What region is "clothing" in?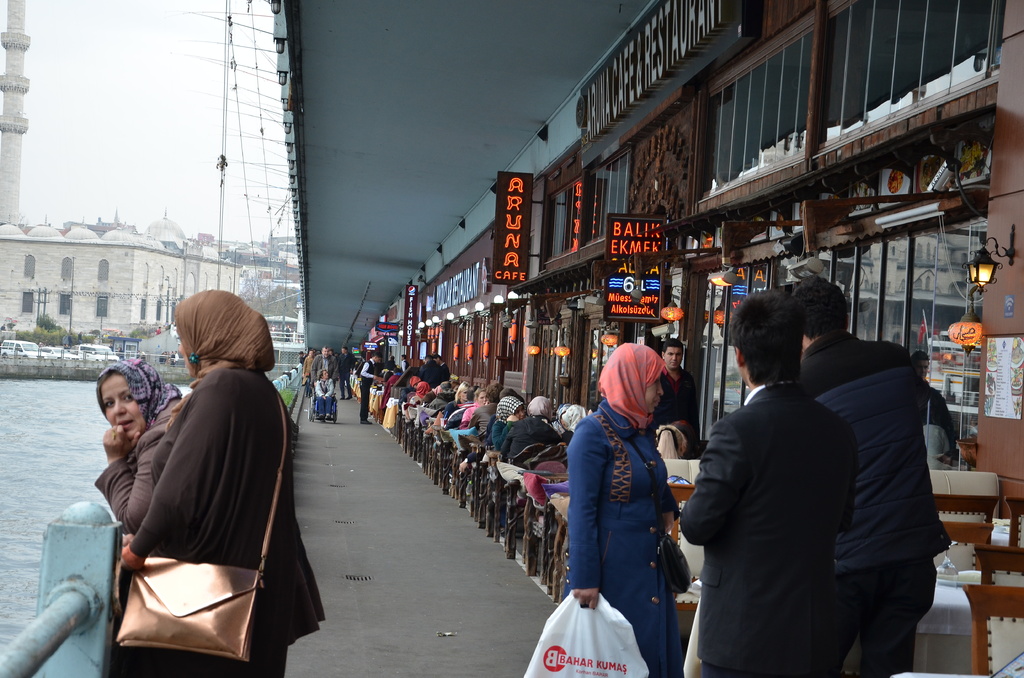
[312,351,330,376].
